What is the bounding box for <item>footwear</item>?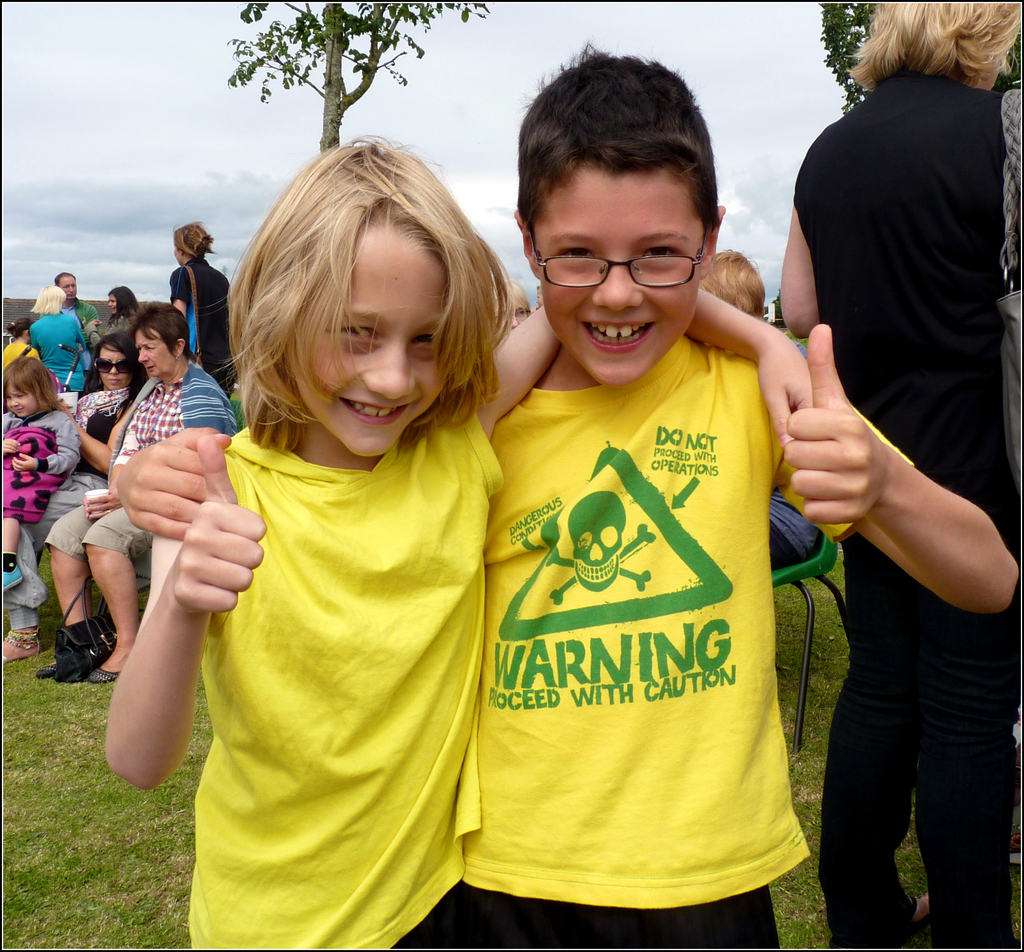
39 636 80 686.
